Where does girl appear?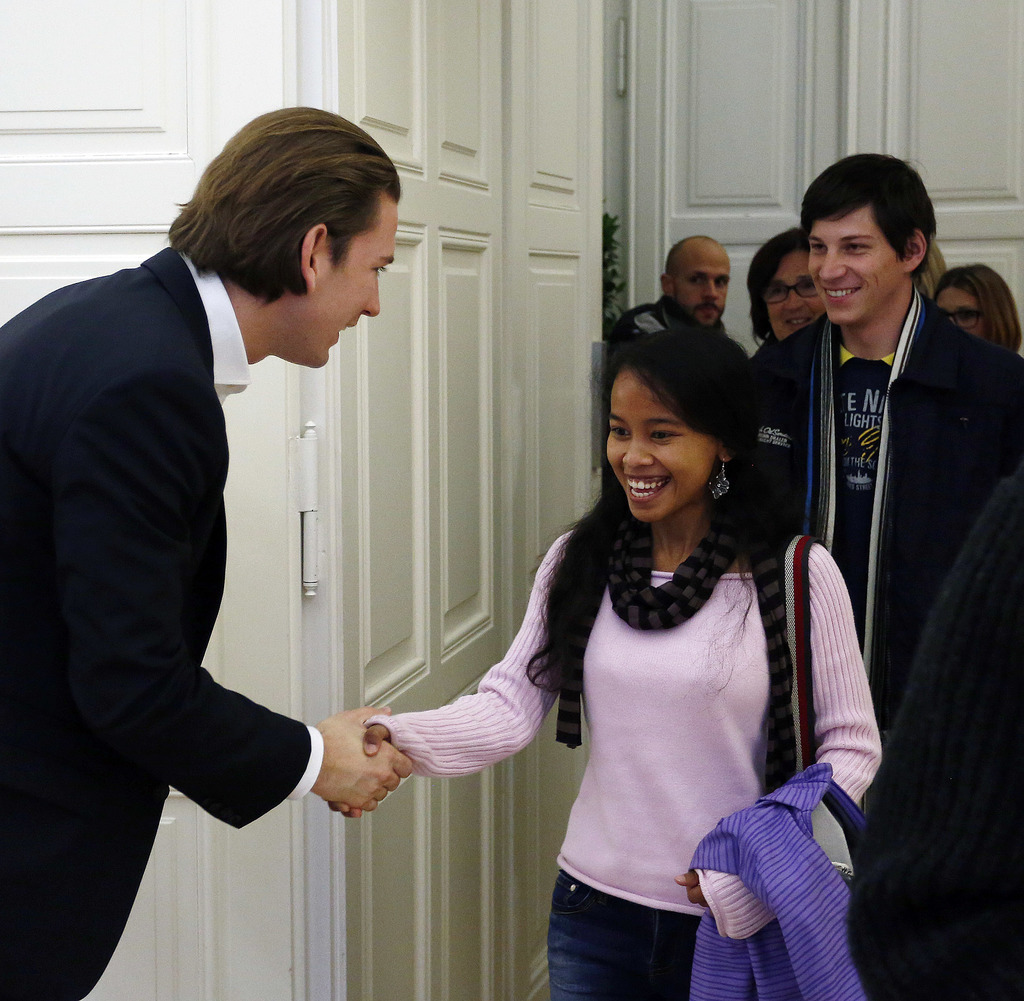
Appears at x1=326 y1=321 x2=888 y2=1000.
